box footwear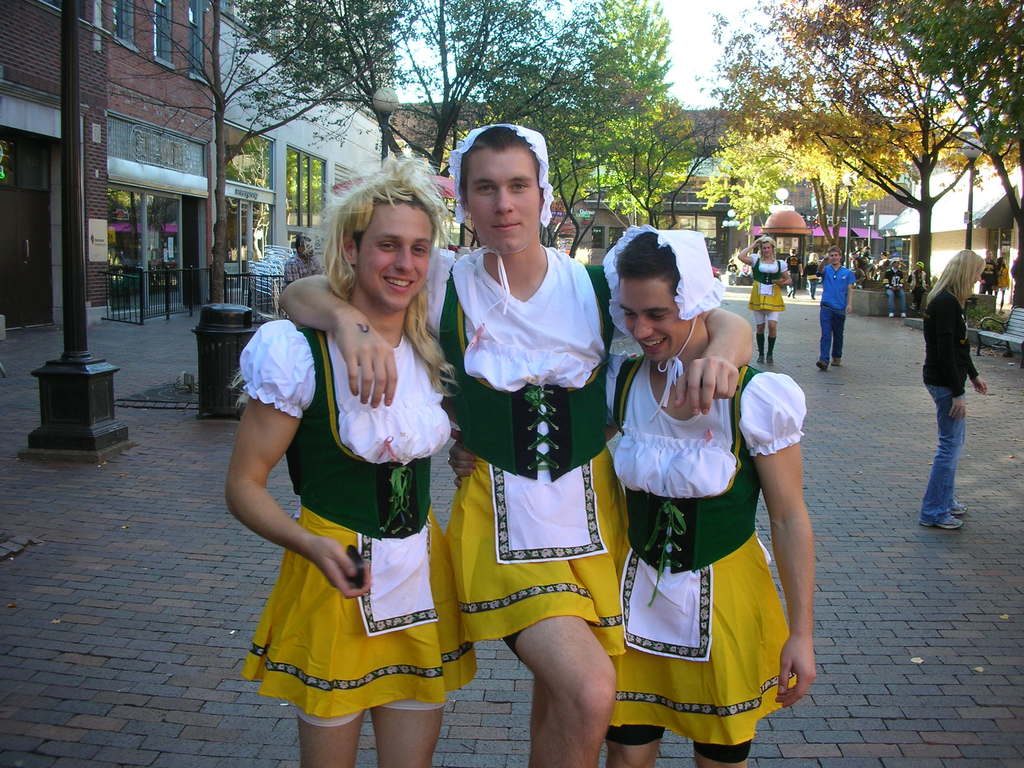
<region>766, 331, 776, 369</region>
